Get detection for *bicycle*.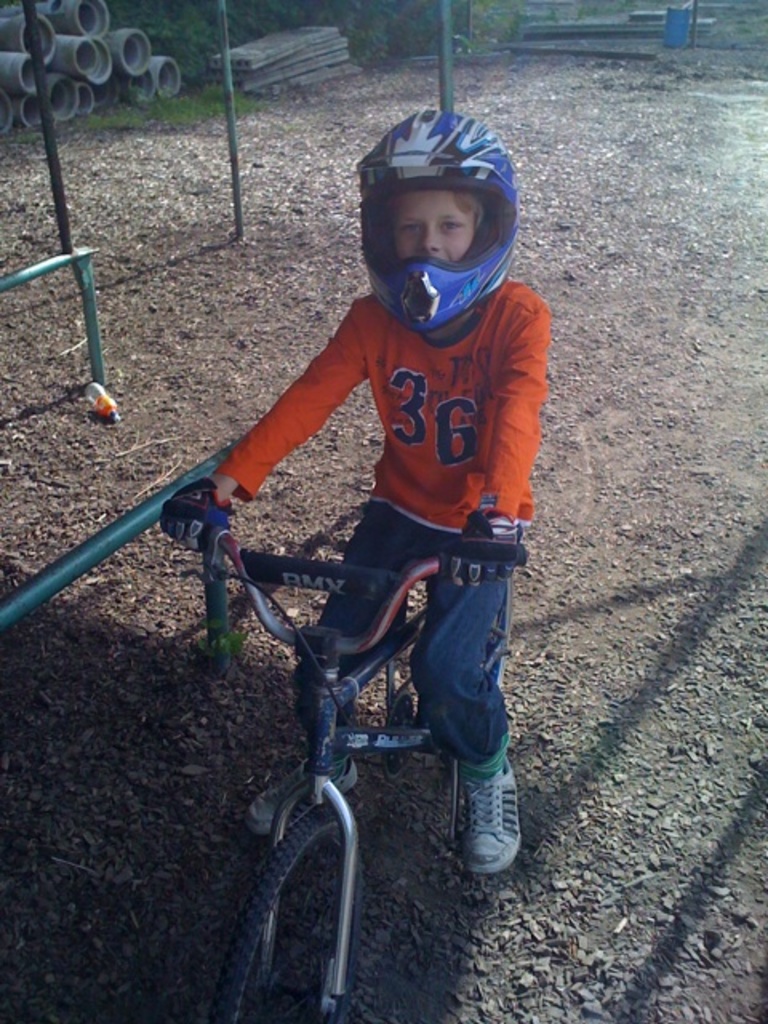
Detection: 179,424,526,994.
